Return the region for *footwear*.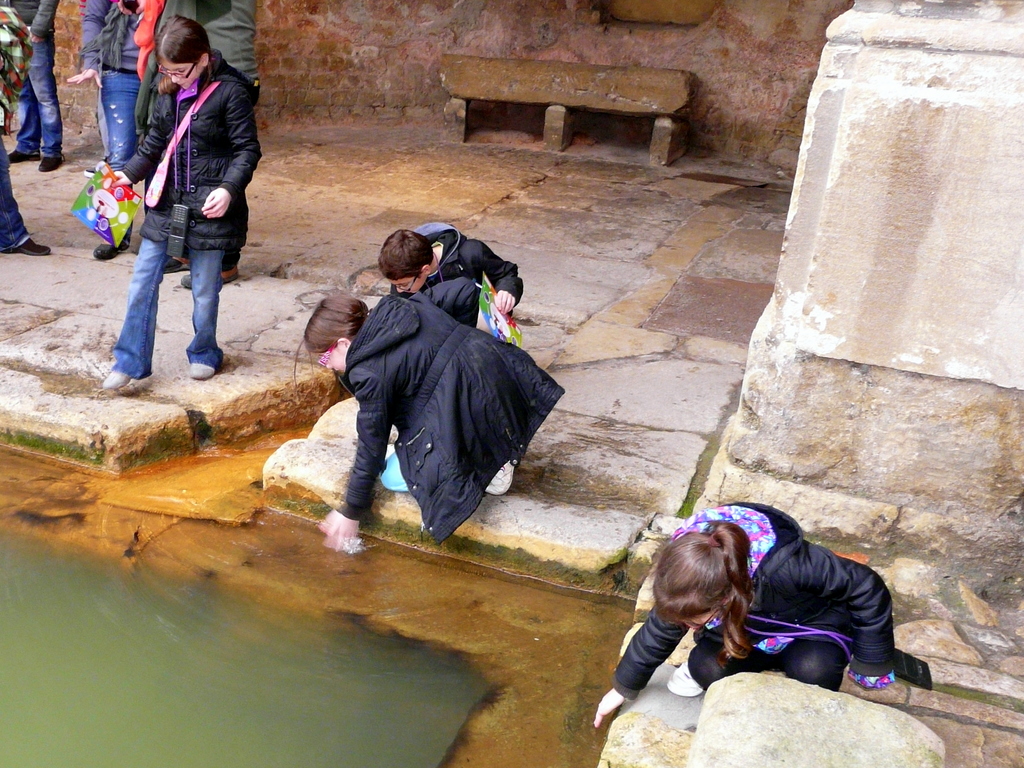
6:232:49:255.
